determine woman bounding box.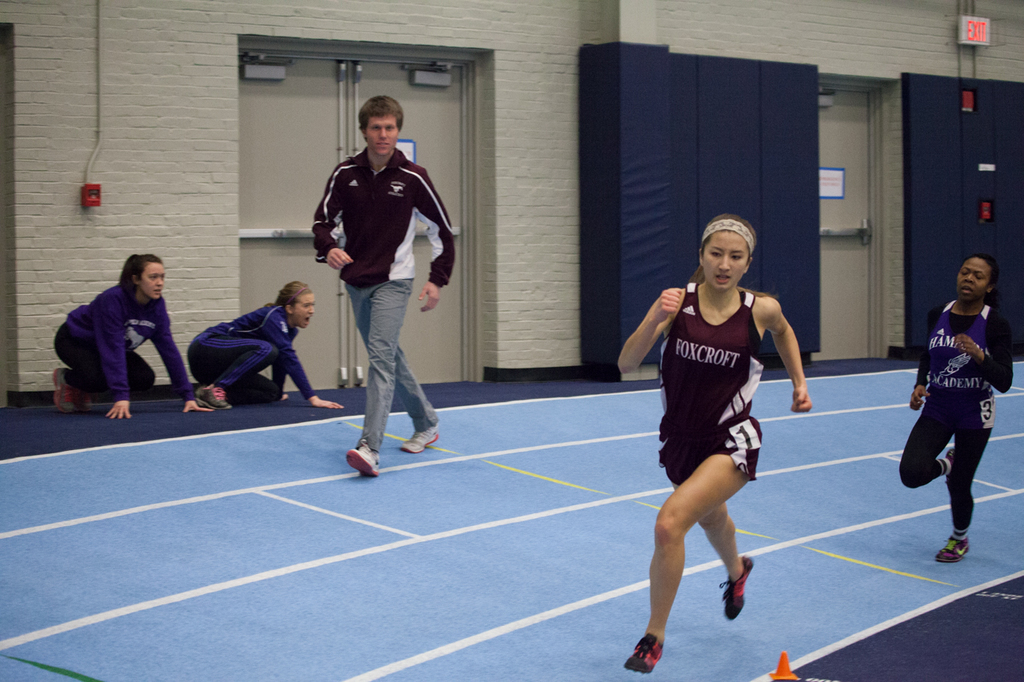
Determined: bbox=[902, 253, 1010, 565].
